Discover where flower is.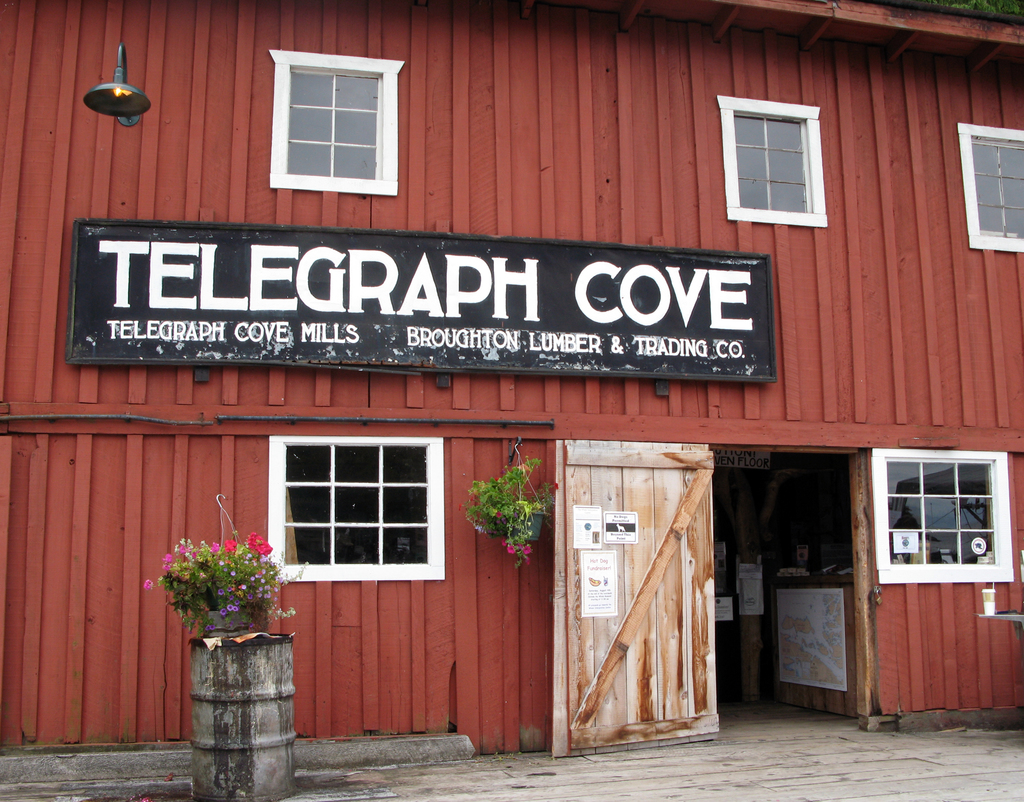
Discovered at Rect(500, 539, 506, 549).
